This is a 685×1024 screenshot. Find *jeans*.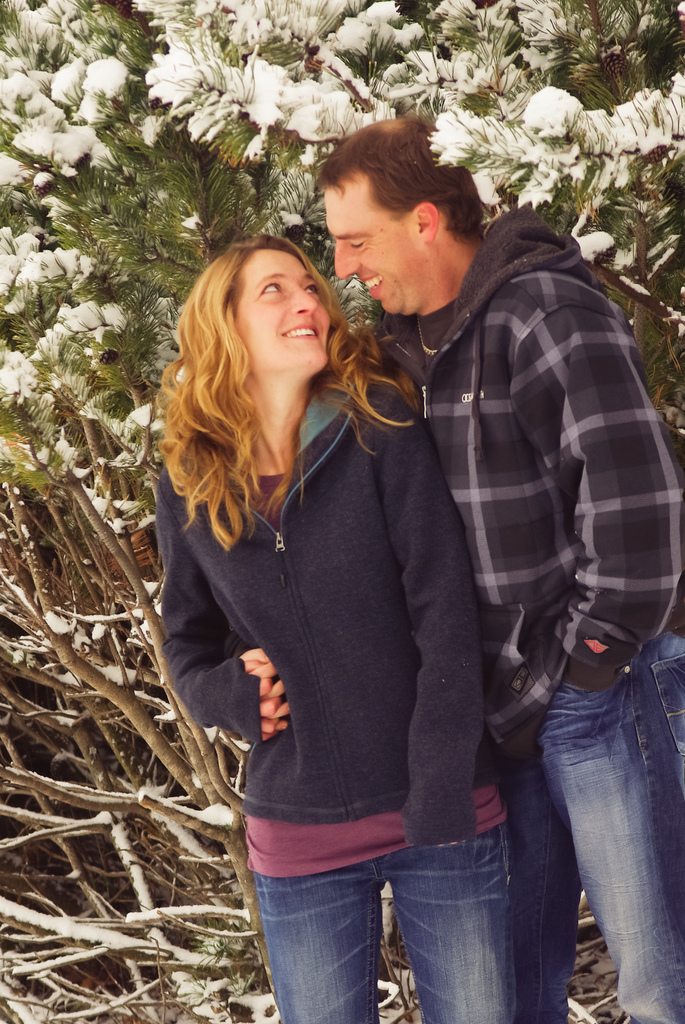
Bounding box: l=501, t=611, r=684, b=1023.
